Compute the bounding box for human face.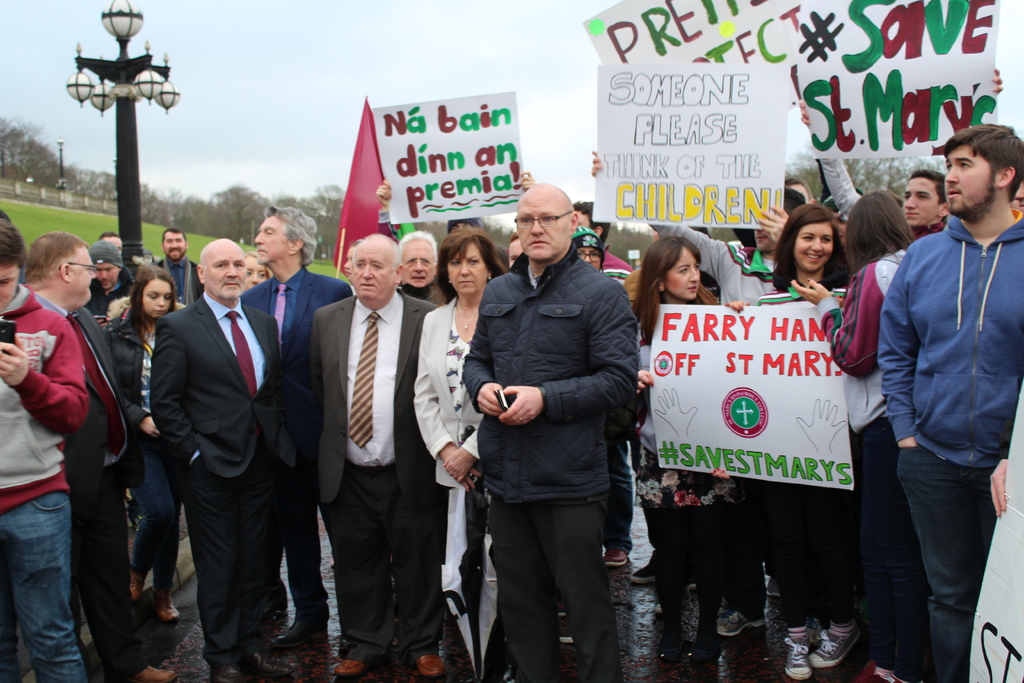
[x1=245, y1=255, x2=266, y2=288].
